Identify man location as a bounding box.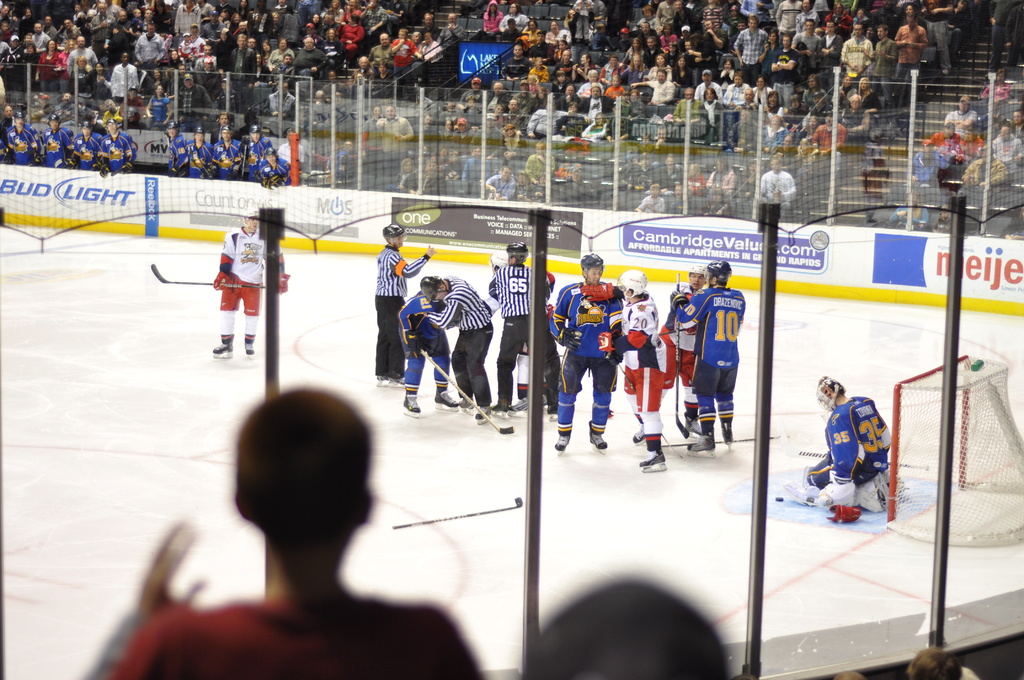
<bbox>263, 81, 295, 127</bbox>.
